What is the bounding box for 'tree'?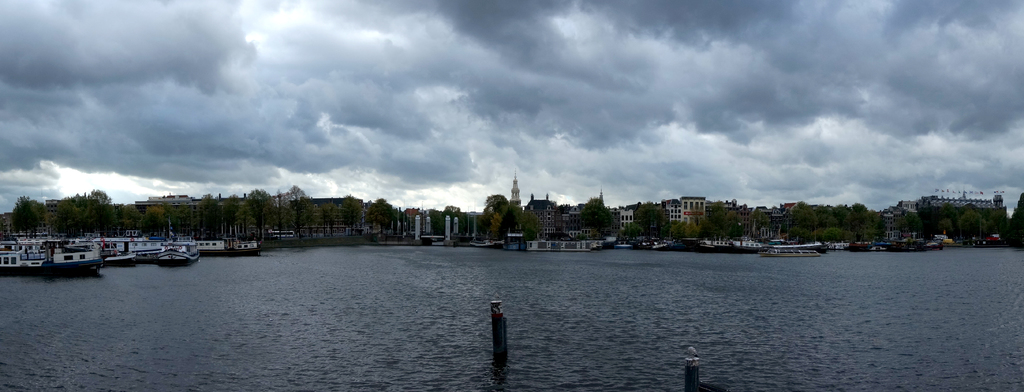
bbox(505, 205, 521, 234).
